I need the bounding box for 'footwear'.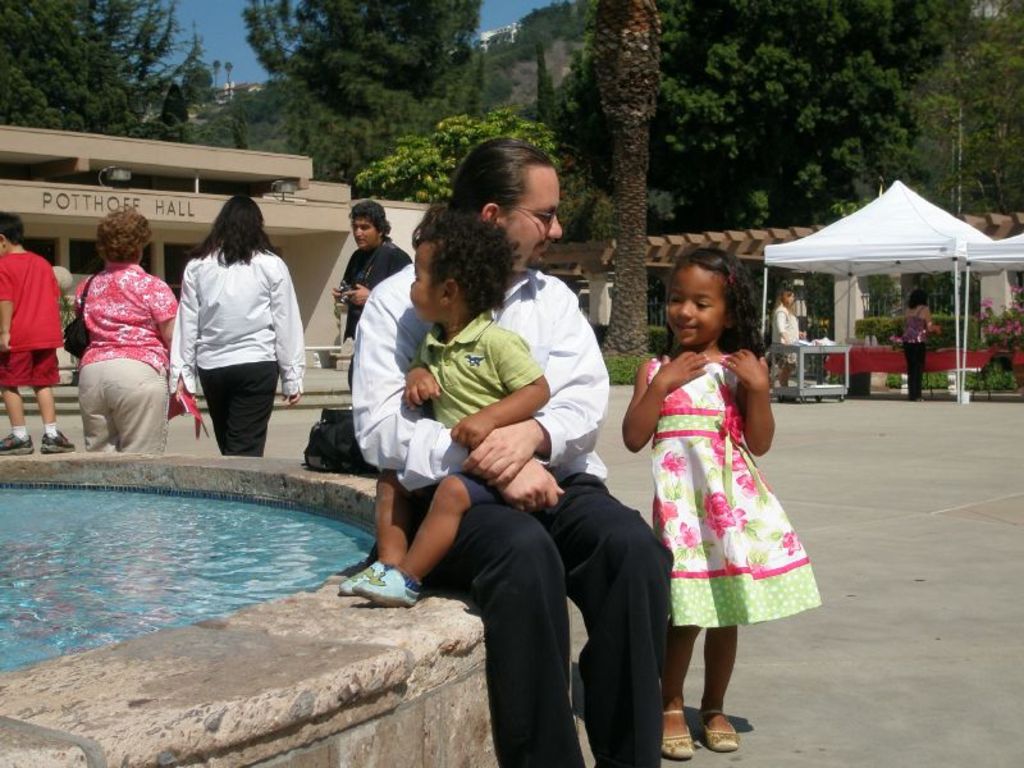
Here it is: {"left": 38, "top": 433, "right": 74, "bottom": 454}.
